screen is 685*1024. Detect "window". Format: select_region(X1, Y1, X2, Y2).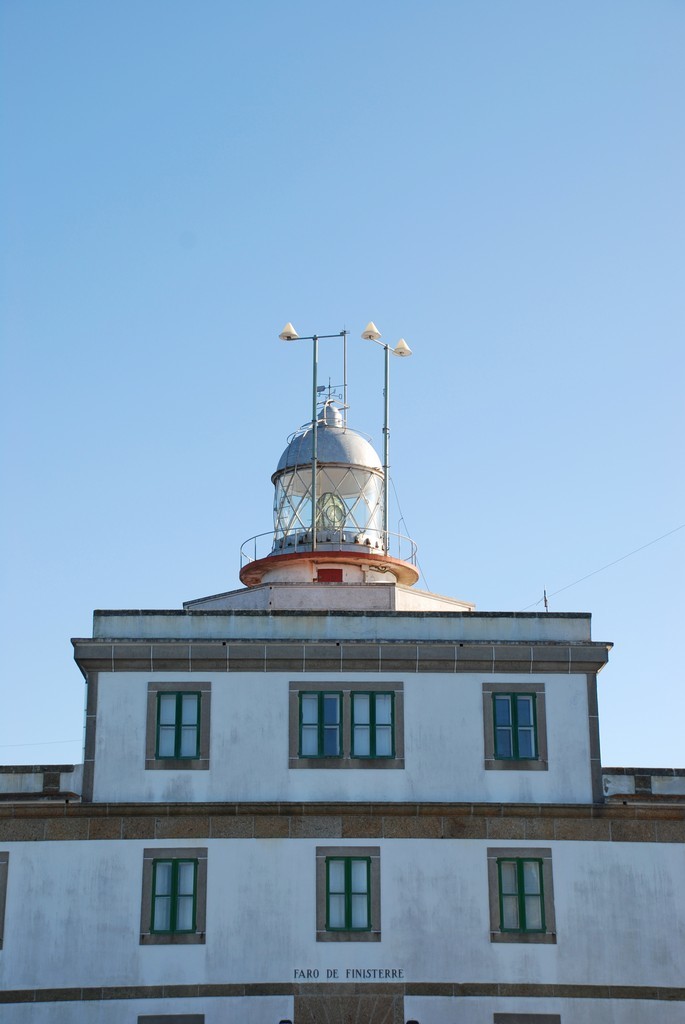
select_region(346, 688, 399, 757).
